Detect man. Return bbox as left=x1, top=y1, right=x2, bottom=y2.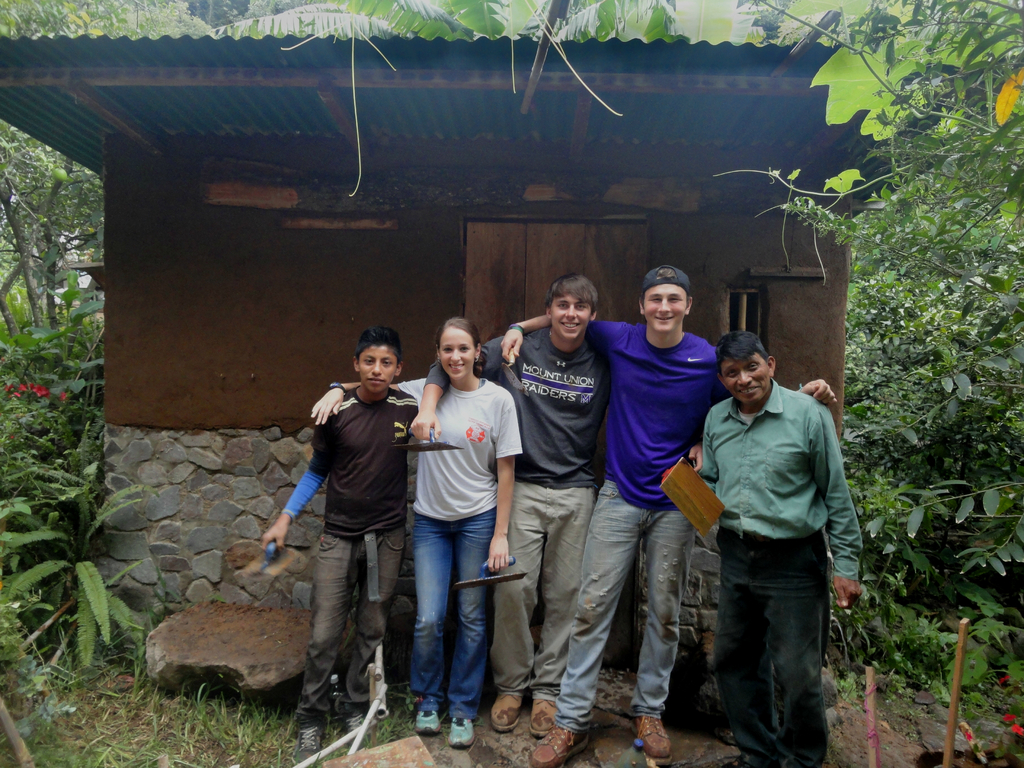
left=501, top=265, right=836, bottom=767.
